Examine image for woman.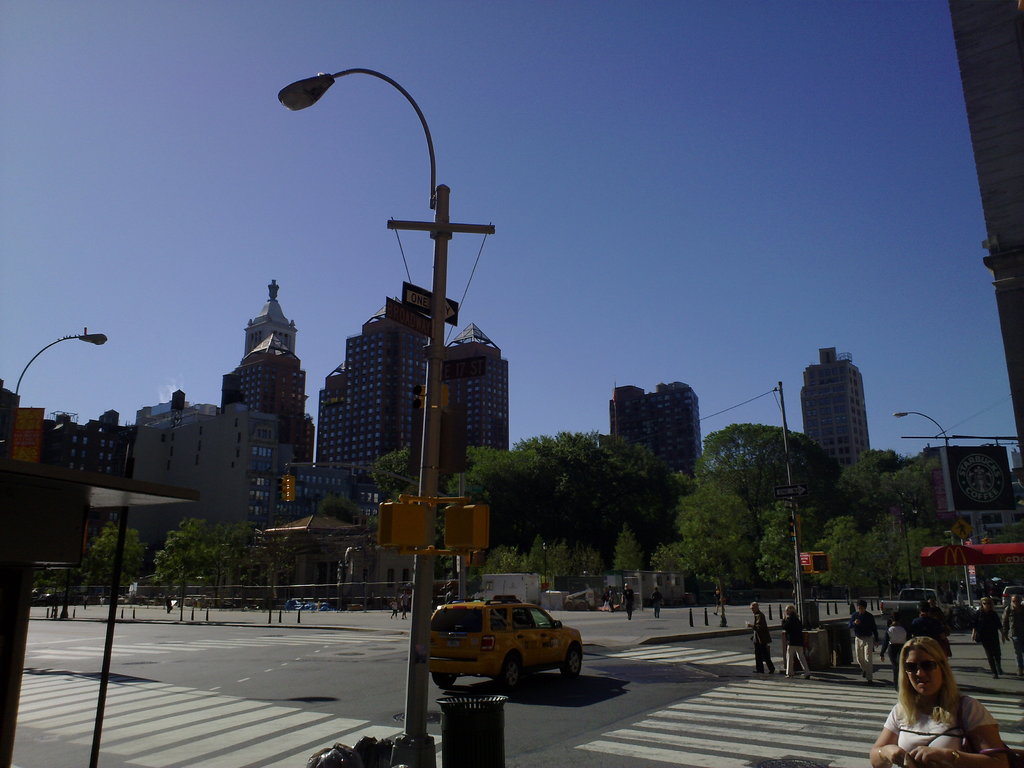
Examination result: bbox(877, 643, 998, 767).
